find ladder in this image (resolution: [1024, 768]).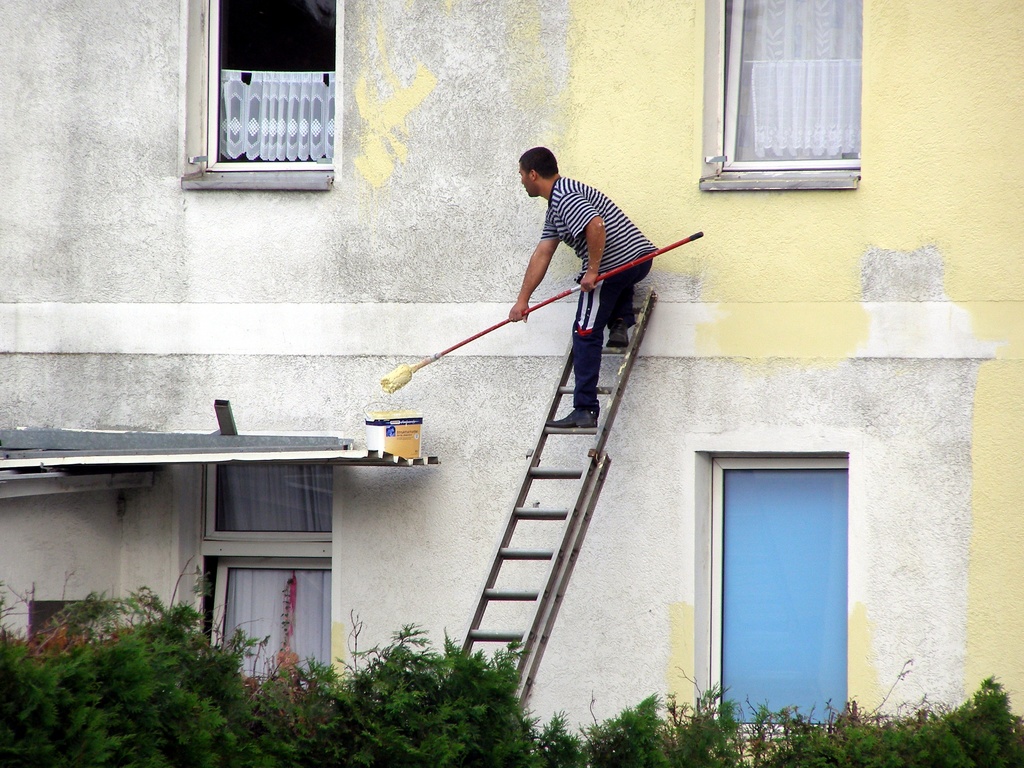
<box>442,284,664,716</box>.
